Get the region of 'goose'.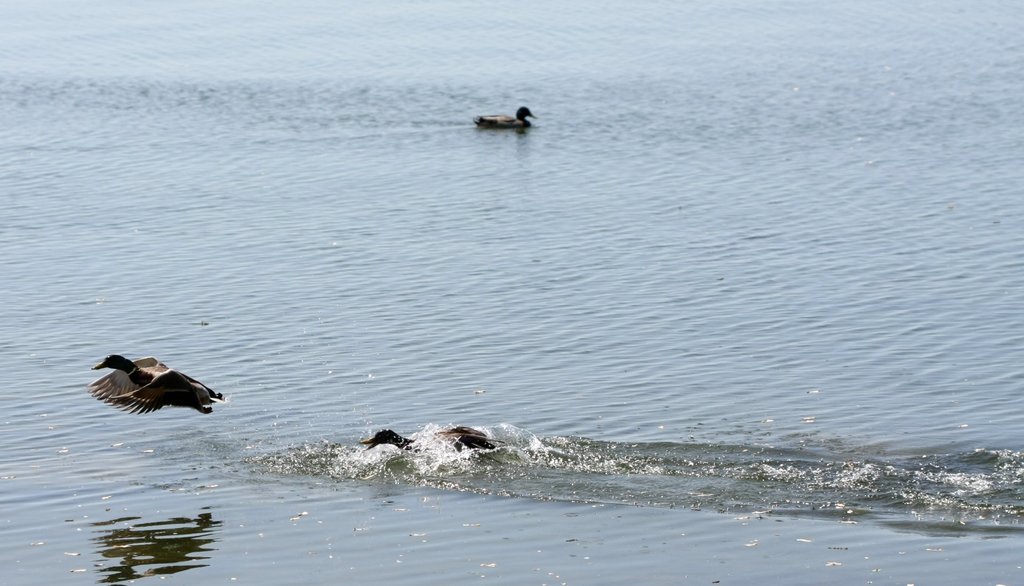
[89,351,216,412].
